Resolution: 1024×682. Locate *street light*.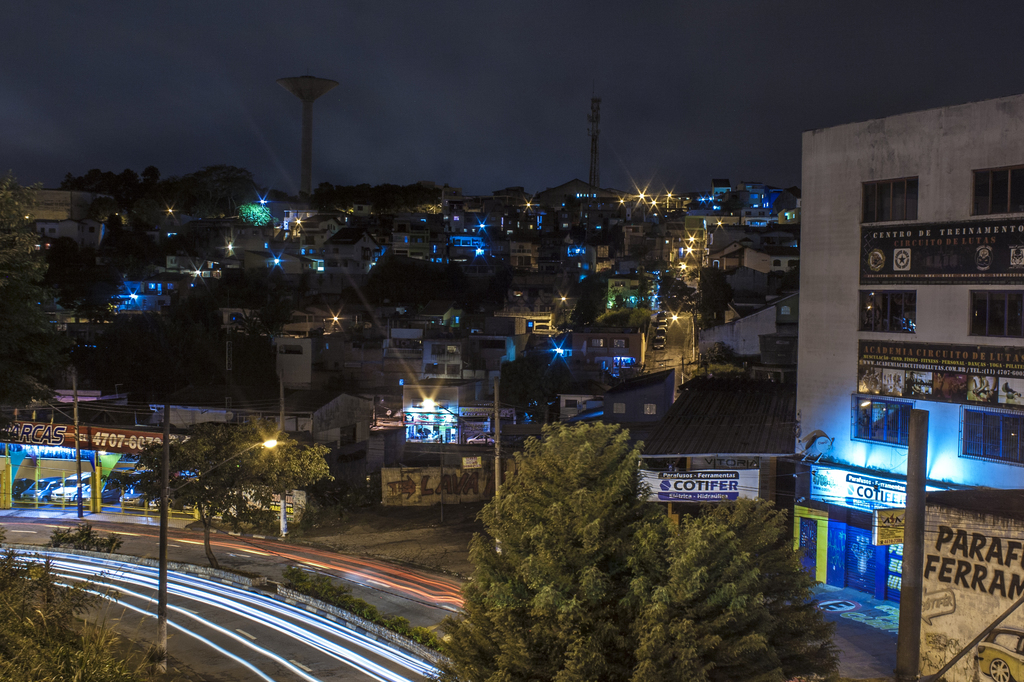
box=[667, 314, 694, 360].
